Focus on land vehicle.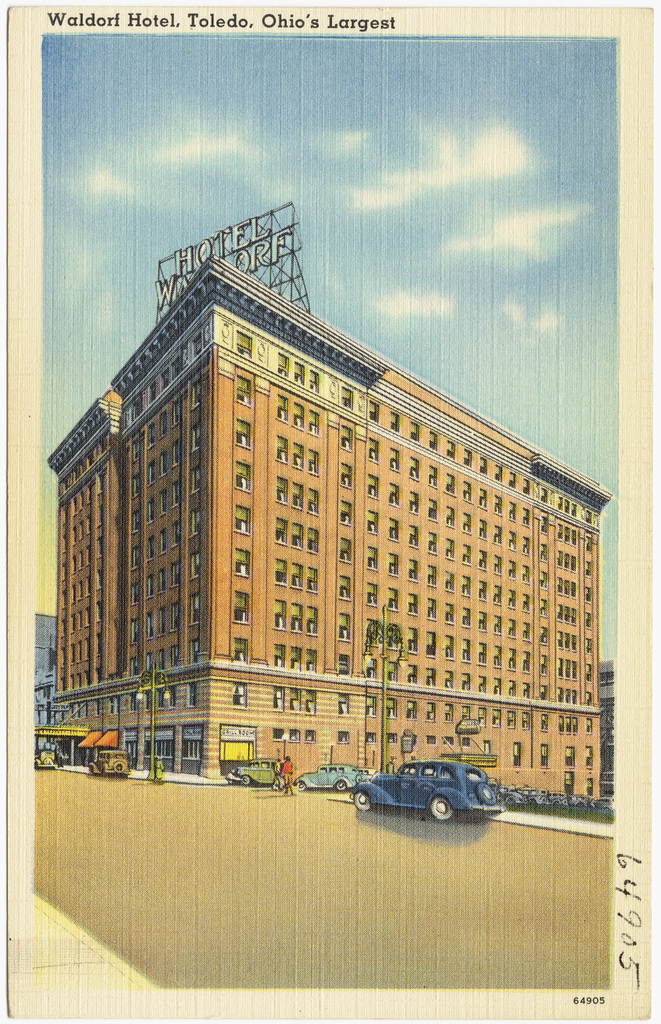
Focused at (left=351, top=760, right=494, bottom=821).
